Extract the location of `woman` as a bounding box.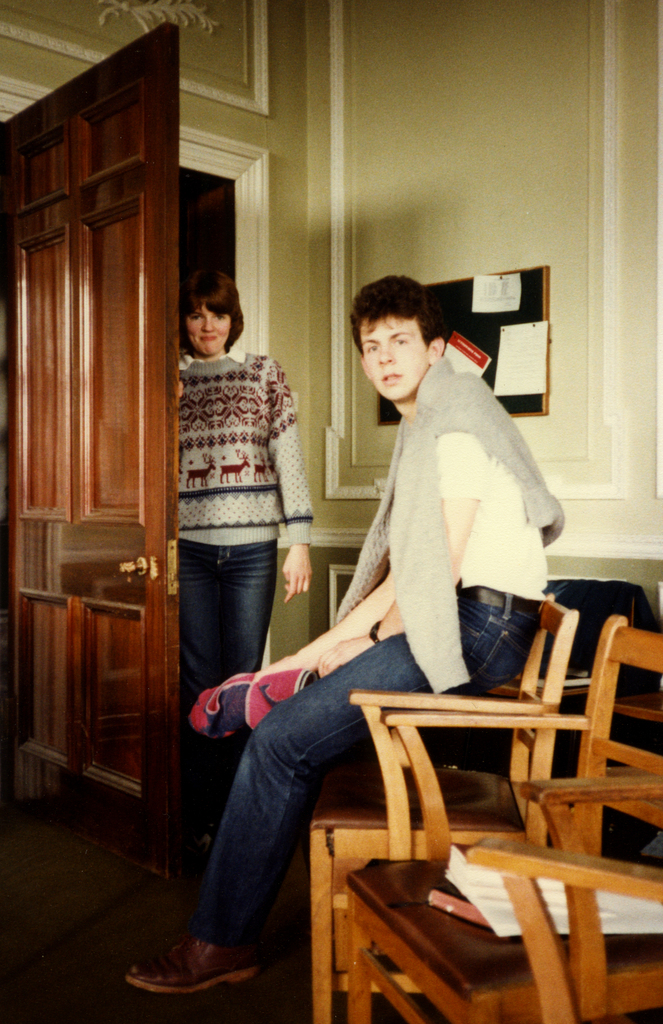
(159,259,318,819).
